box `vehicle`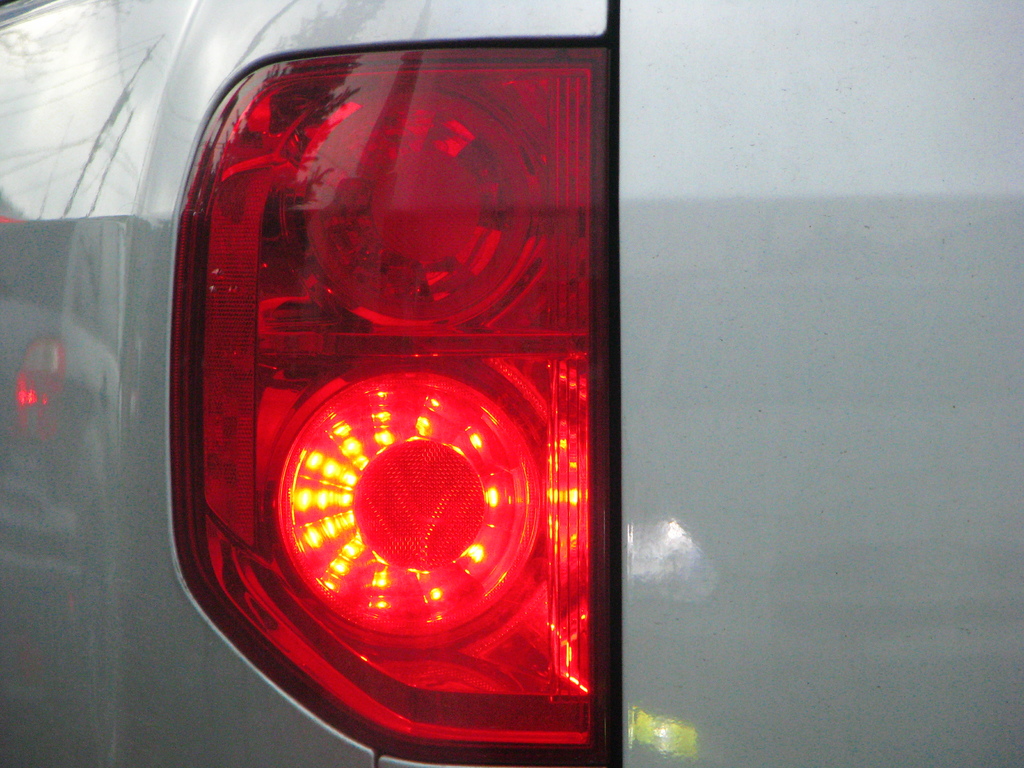
[x1=0, y1=0, x2=1023, y2=767]
